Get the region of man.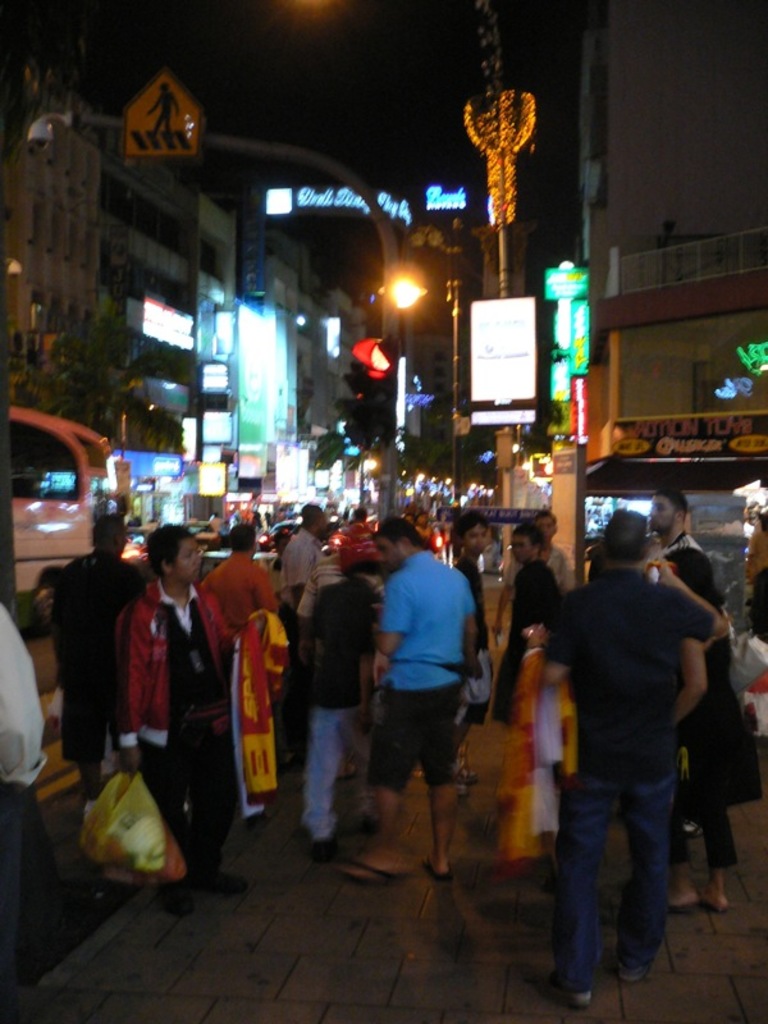
Rect(279, 511, 335, 626).
